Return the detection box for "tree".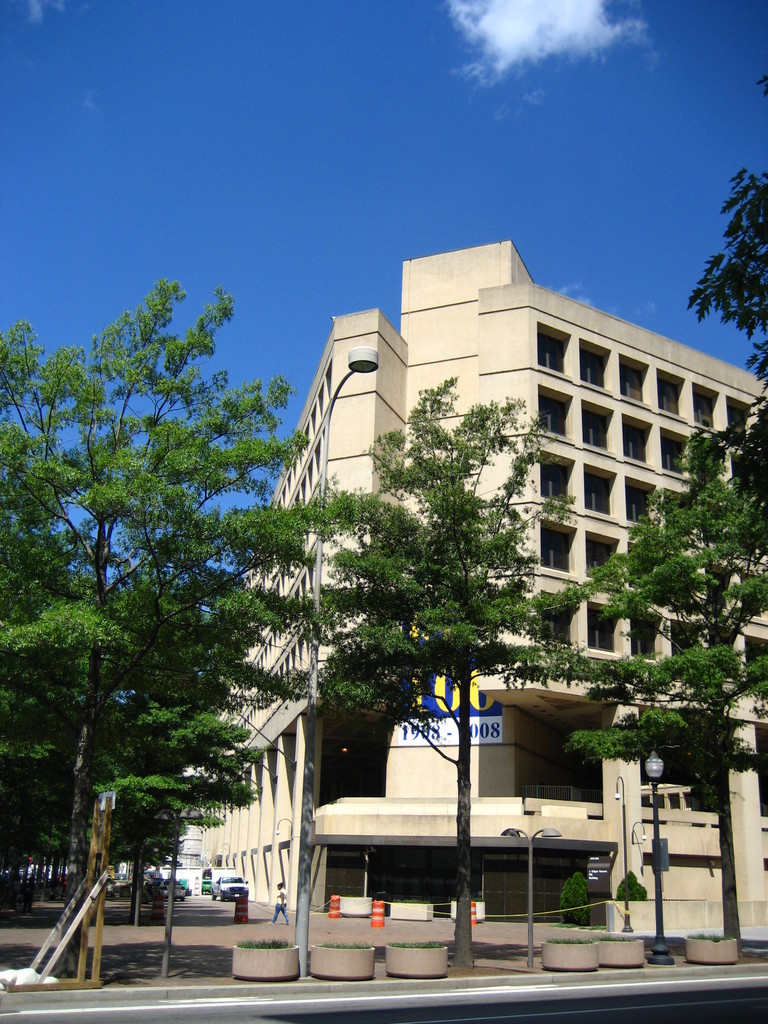
crop(687, 66, 767, 533).
